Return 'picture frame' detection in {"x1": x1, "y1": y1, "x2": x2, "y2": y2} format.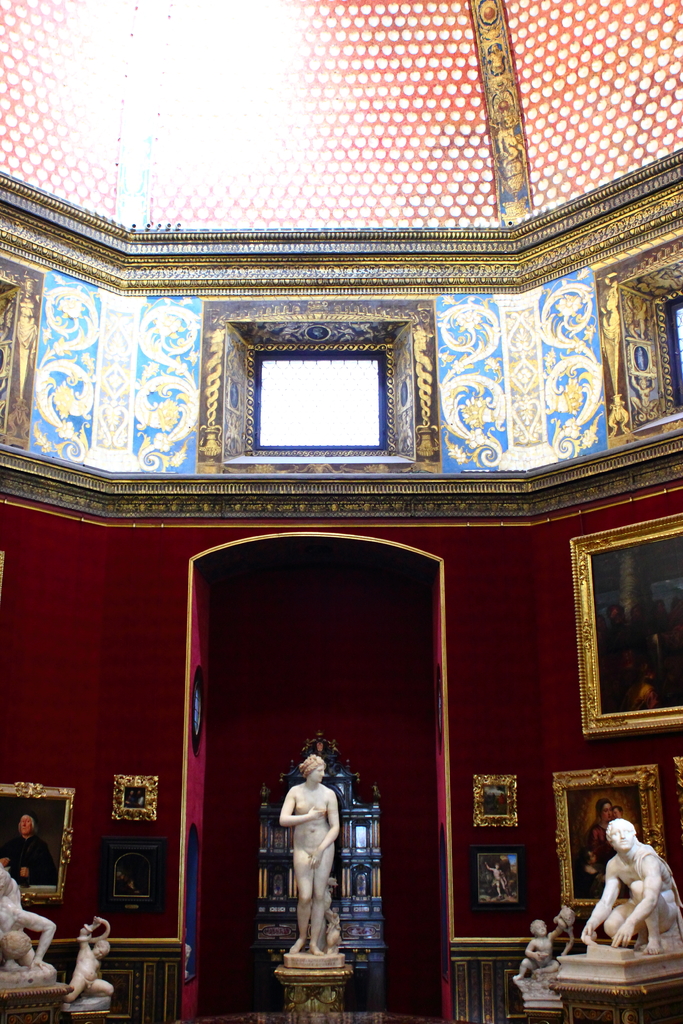
{"x1": 554, "y1": 762, "x2": 682, "y2": 915}.
